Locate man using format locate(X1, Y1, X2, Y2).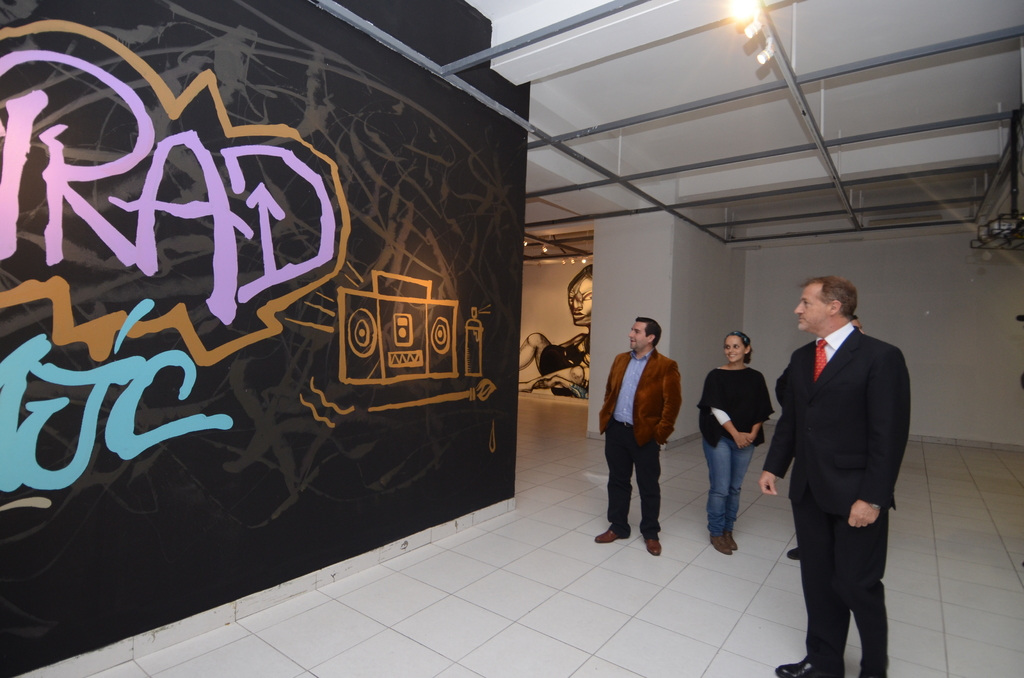
locate(601, 324, 686, 558).
